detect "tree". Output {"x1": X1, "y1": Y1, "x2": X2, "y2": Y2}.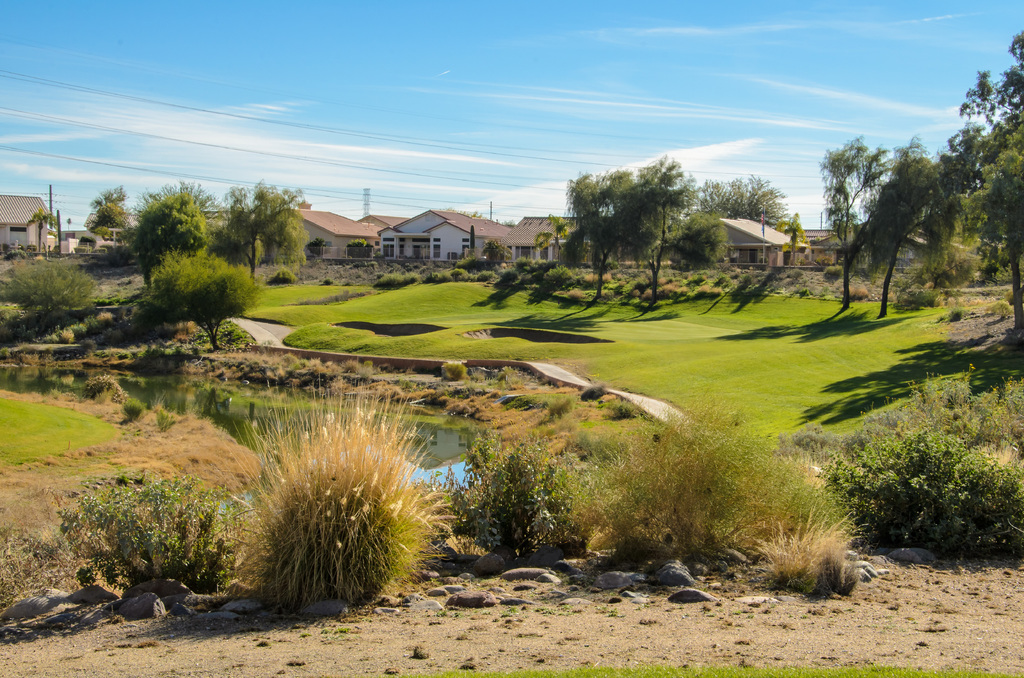
{"x1": 87, "y1": 190, "x2": 141, "y2": 264}.
